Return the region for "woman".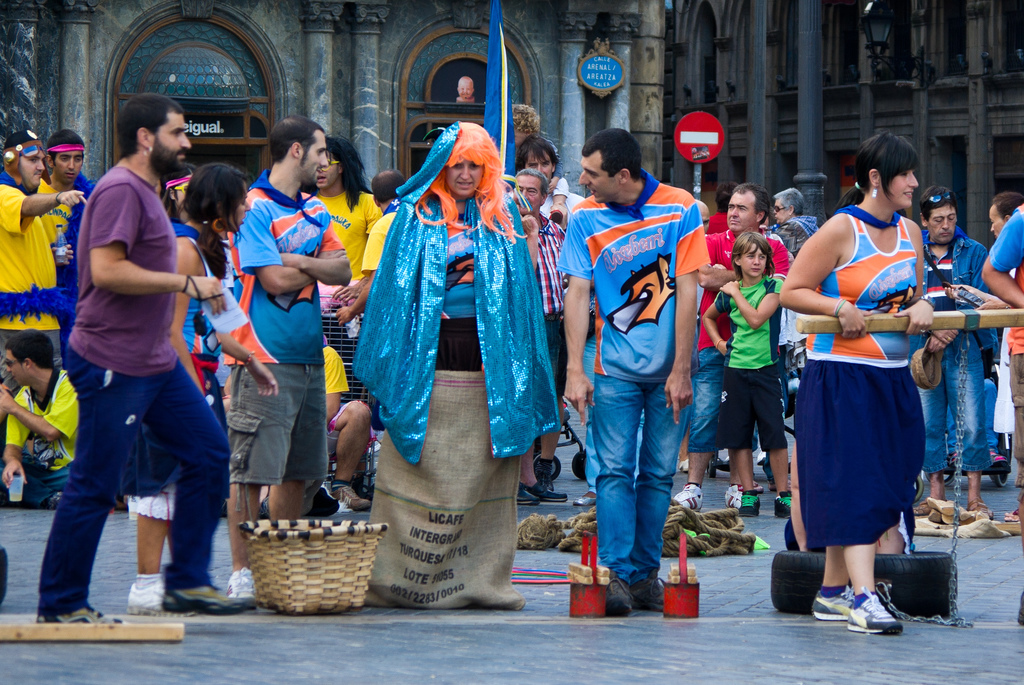
bbox(128, 161, 283, 613).
